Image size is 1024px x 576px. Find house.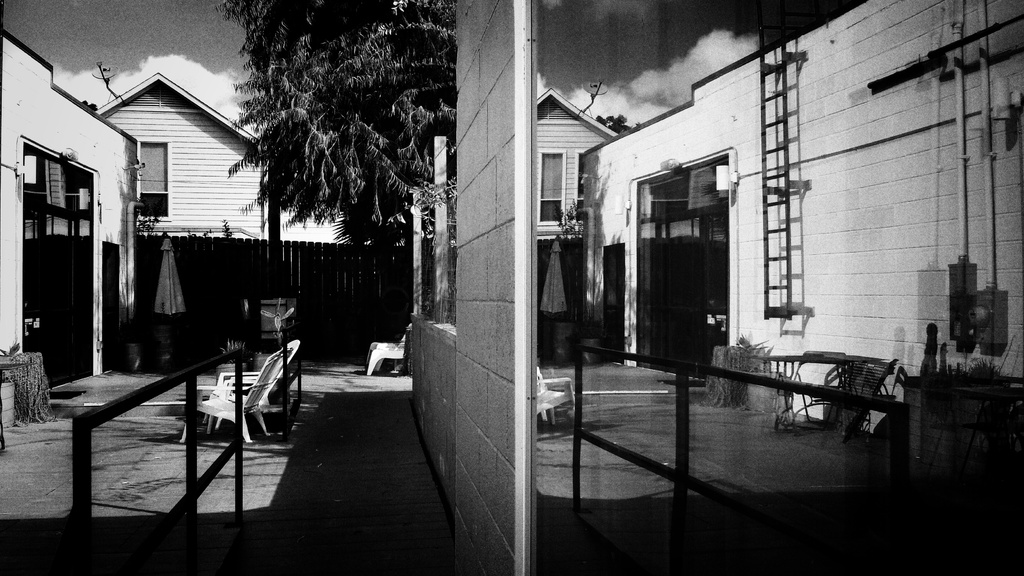
89,77,259,353.
